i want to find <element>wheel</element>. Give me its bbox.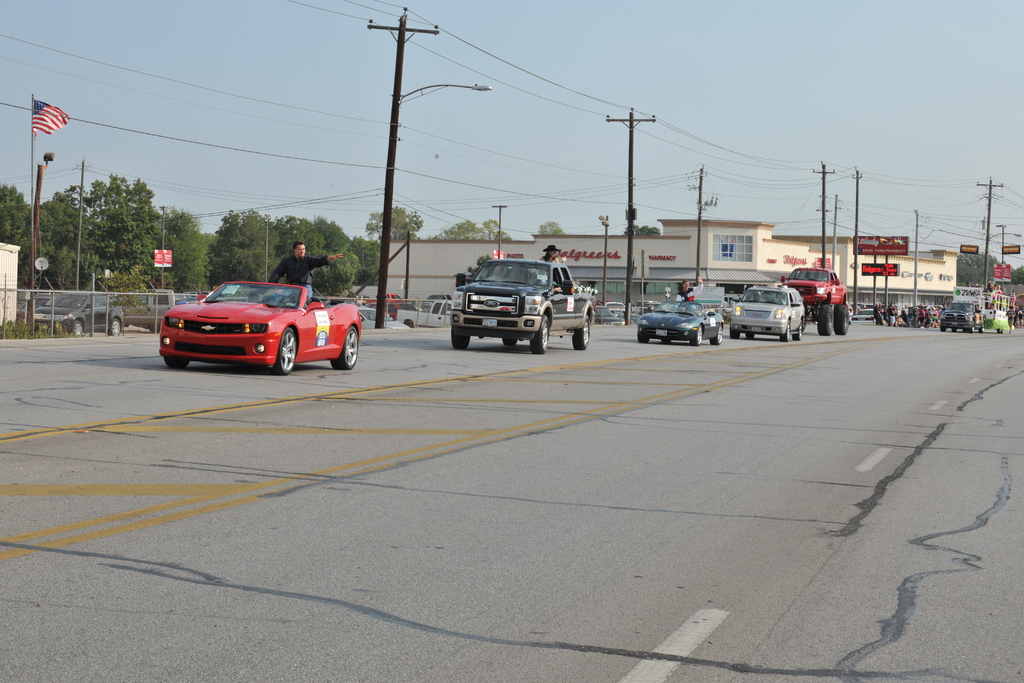
locate(573, 317, 588, 349).
